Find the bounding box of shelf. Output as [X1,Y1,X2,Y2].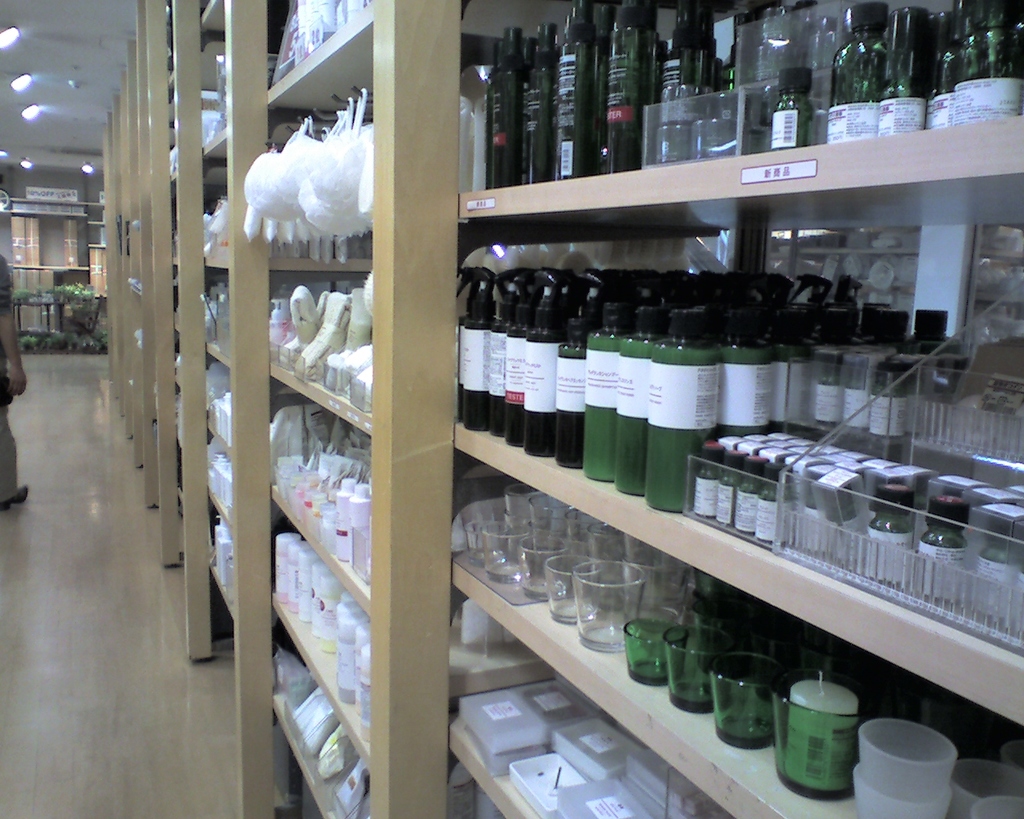
[275,495,370,760].
